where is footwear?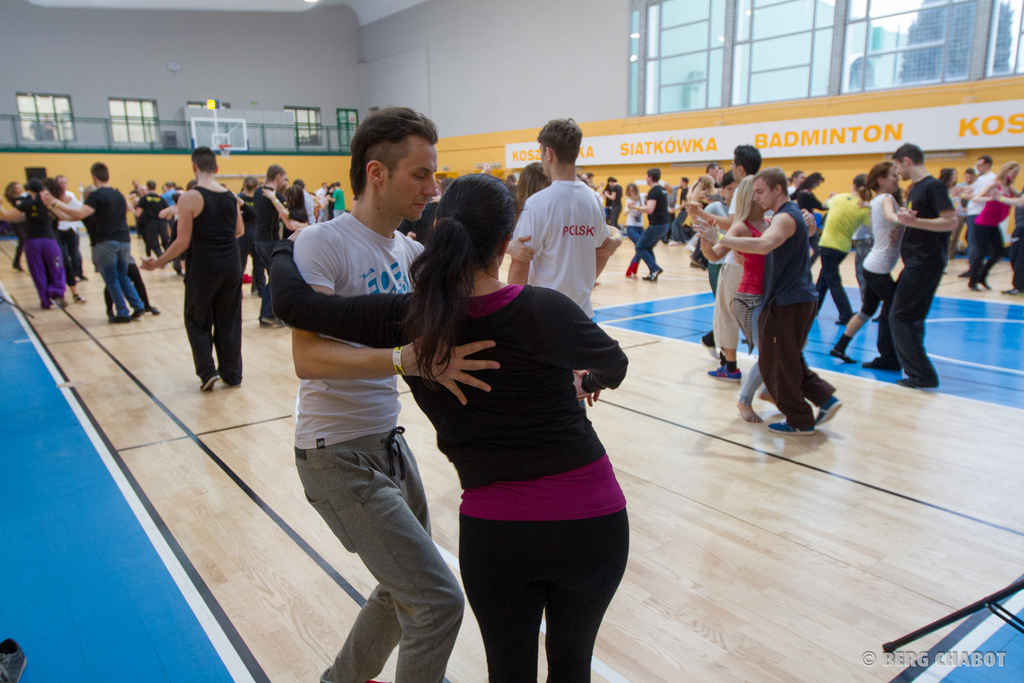
{"left": 131, "top": 307, "right": 139, "bottom": 318}.
